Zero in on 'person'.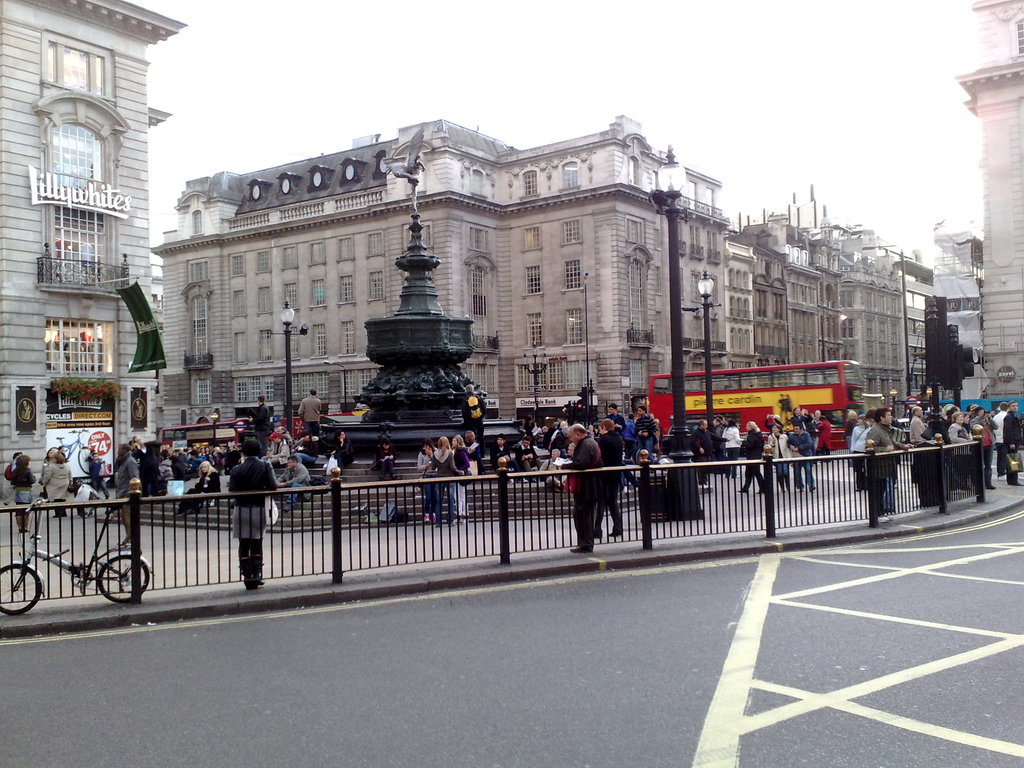
Zeroed in: 494 433 515 484.
